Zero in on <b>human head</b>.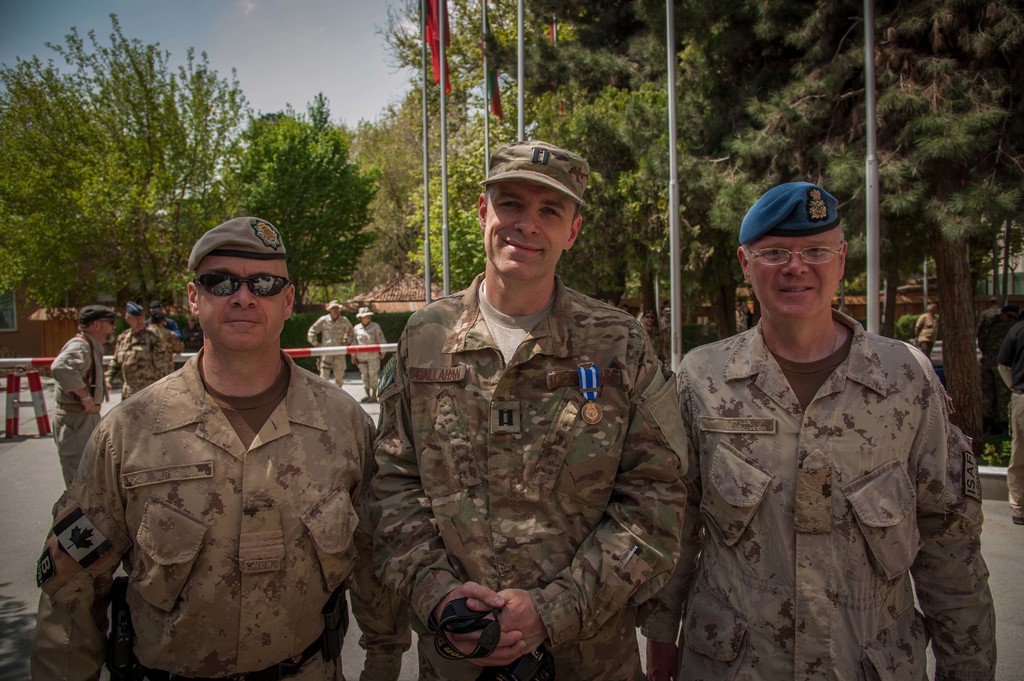
Zeroed in: 358/308/374/330.
